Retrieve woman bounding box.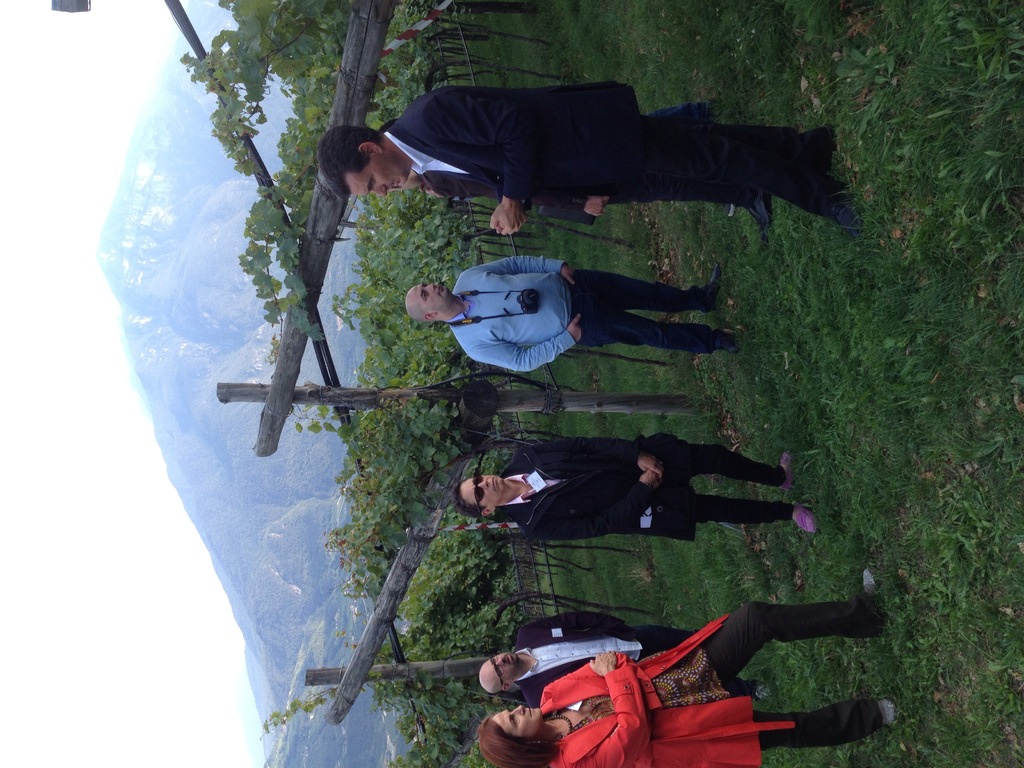
Bounding box: (452,443,821,537).
